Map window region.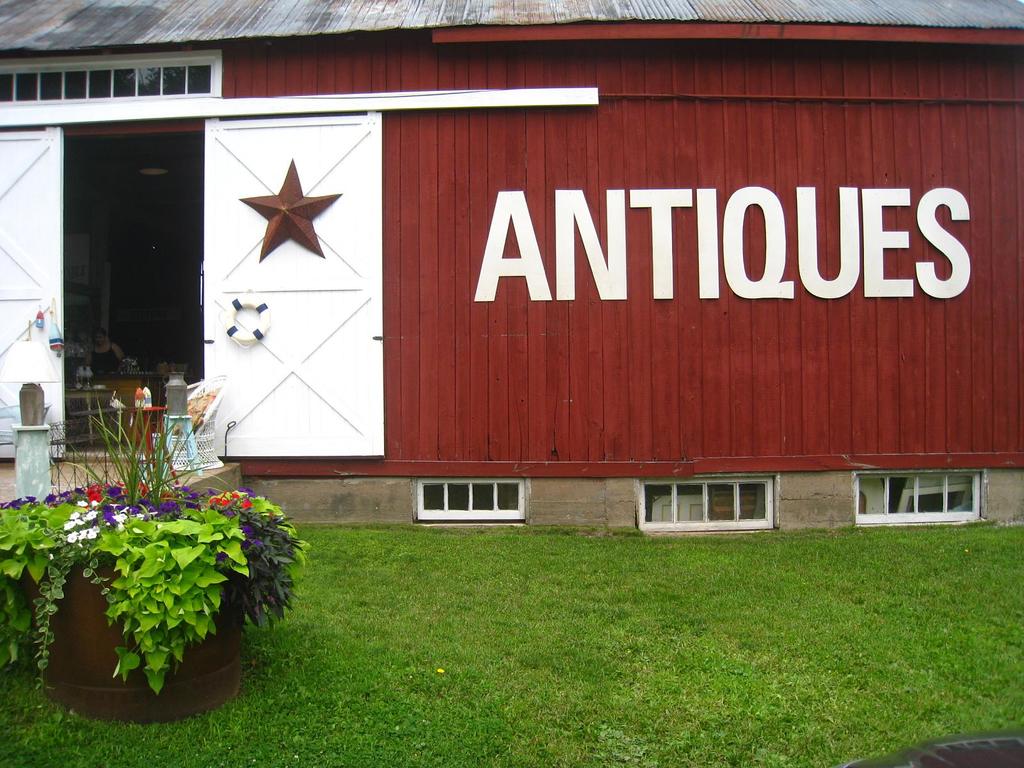
Mapped to box=[858, 471, 984, 521].
